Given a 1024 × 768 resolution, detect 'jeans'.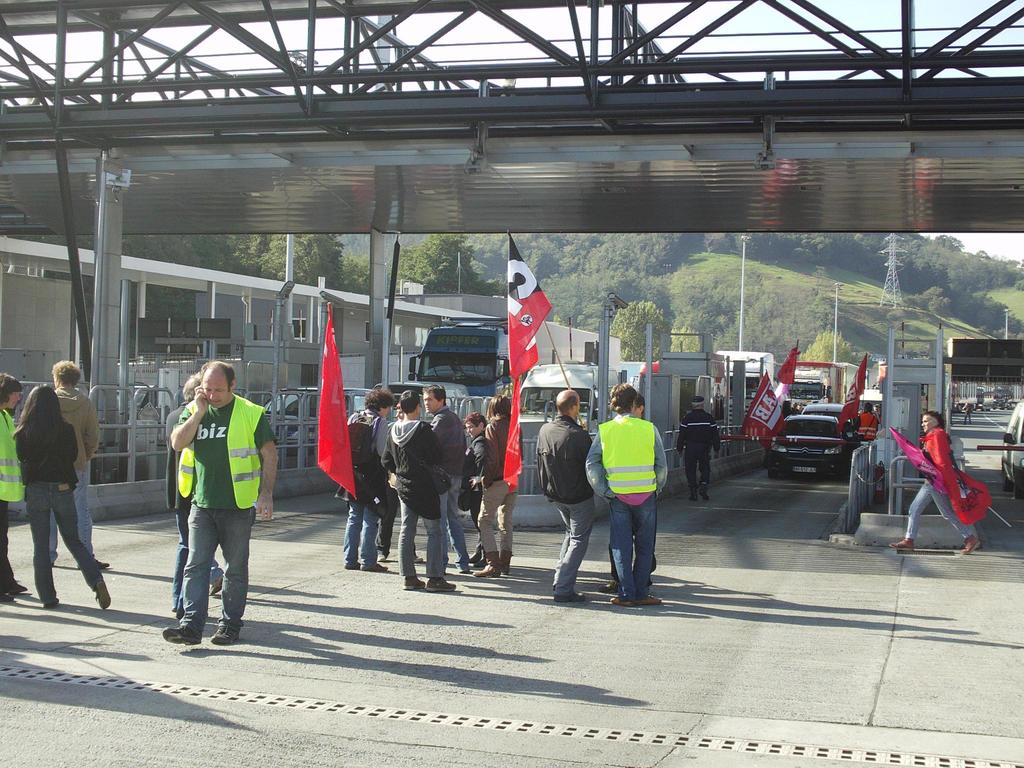
box(0, 497, 24, 603).
